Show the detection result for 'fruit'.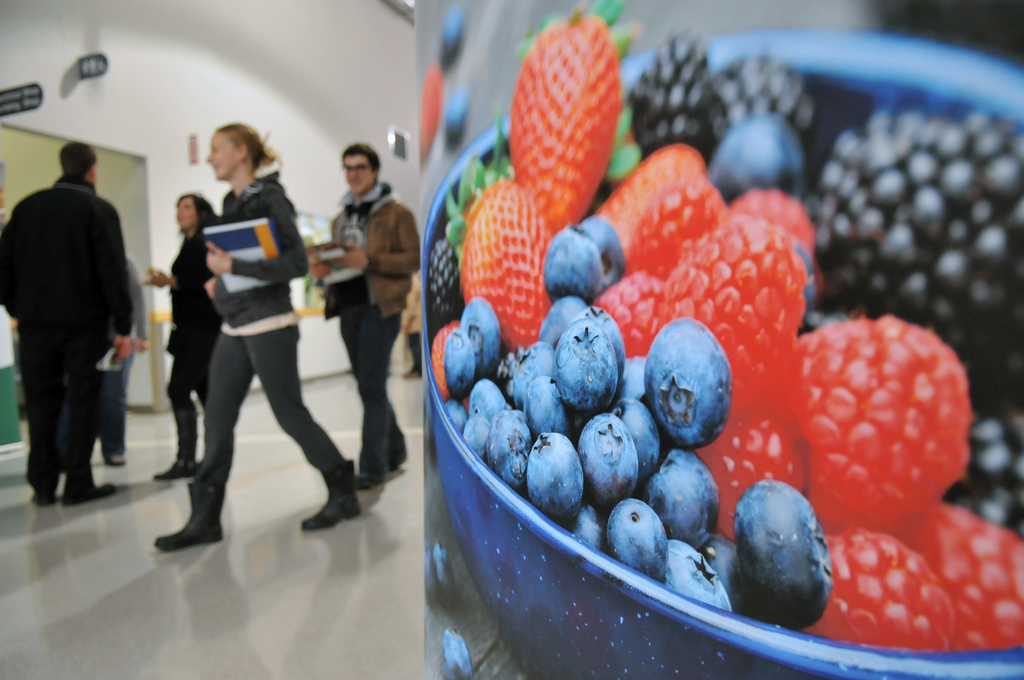
709/117/814/202.
